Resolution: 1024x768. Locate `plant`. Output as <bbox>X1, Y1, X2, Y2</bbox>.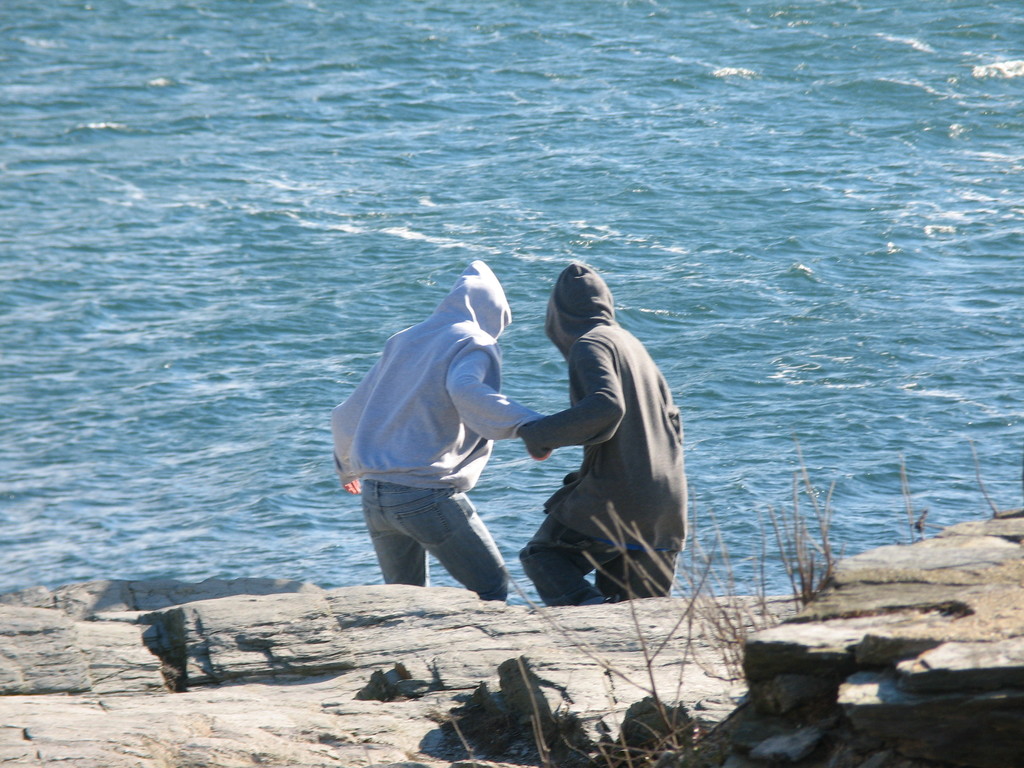
<bbox>495, 561, 717, 762</bbox>.
